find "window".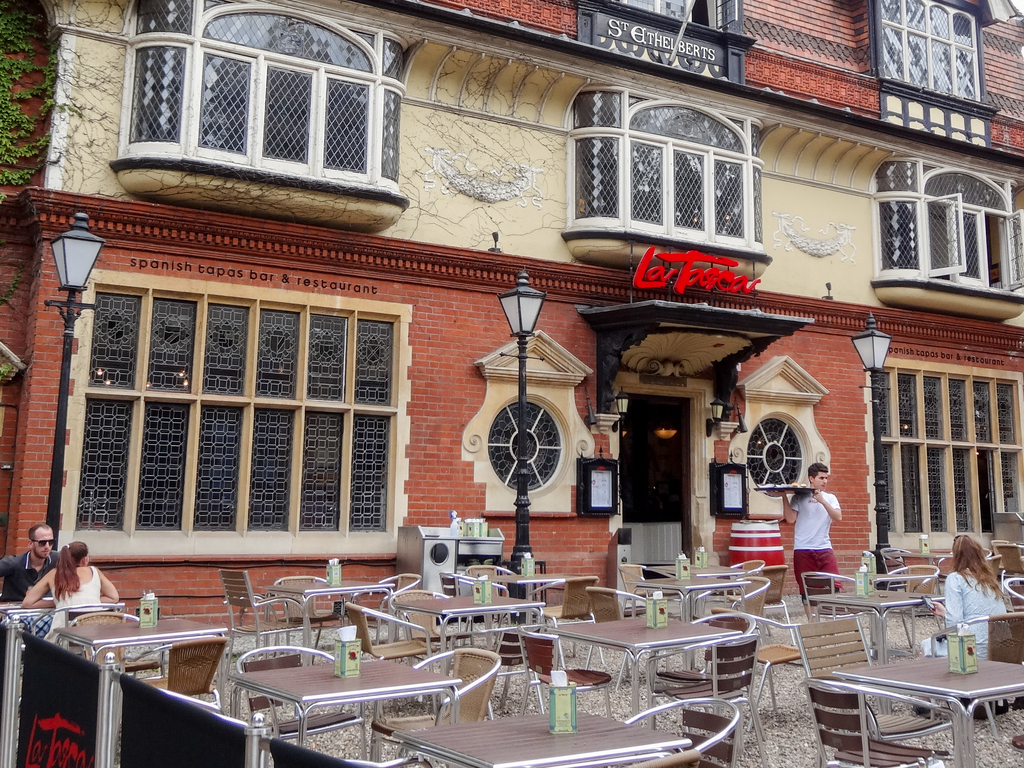
left=95, top=282, right=390, bottom=538.
